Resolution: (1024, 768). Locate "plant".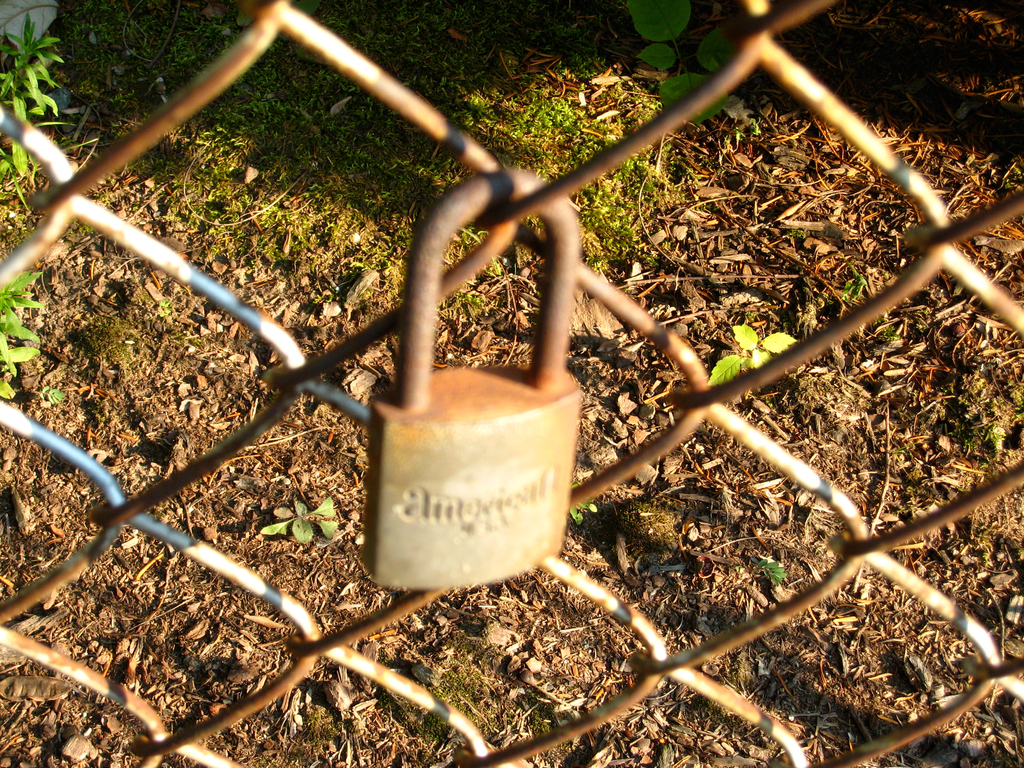
1014, 380, 1023, 415.
